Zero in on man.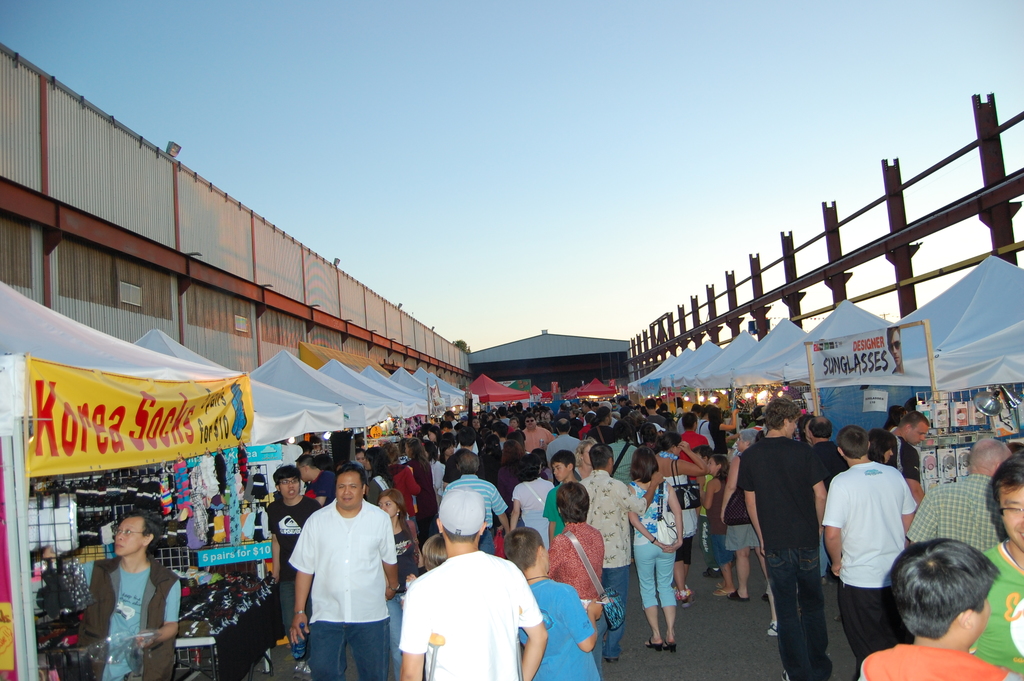
Zeroed in: 81:514:182:680.
